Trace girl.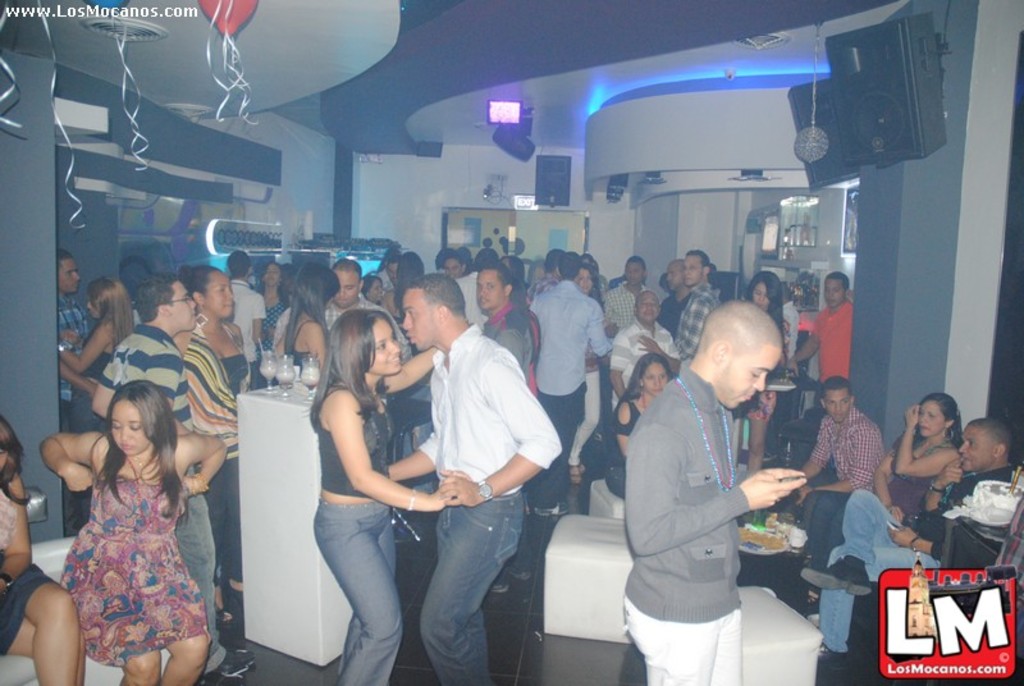
Traced to Rect(739, 269, 795, 376).
